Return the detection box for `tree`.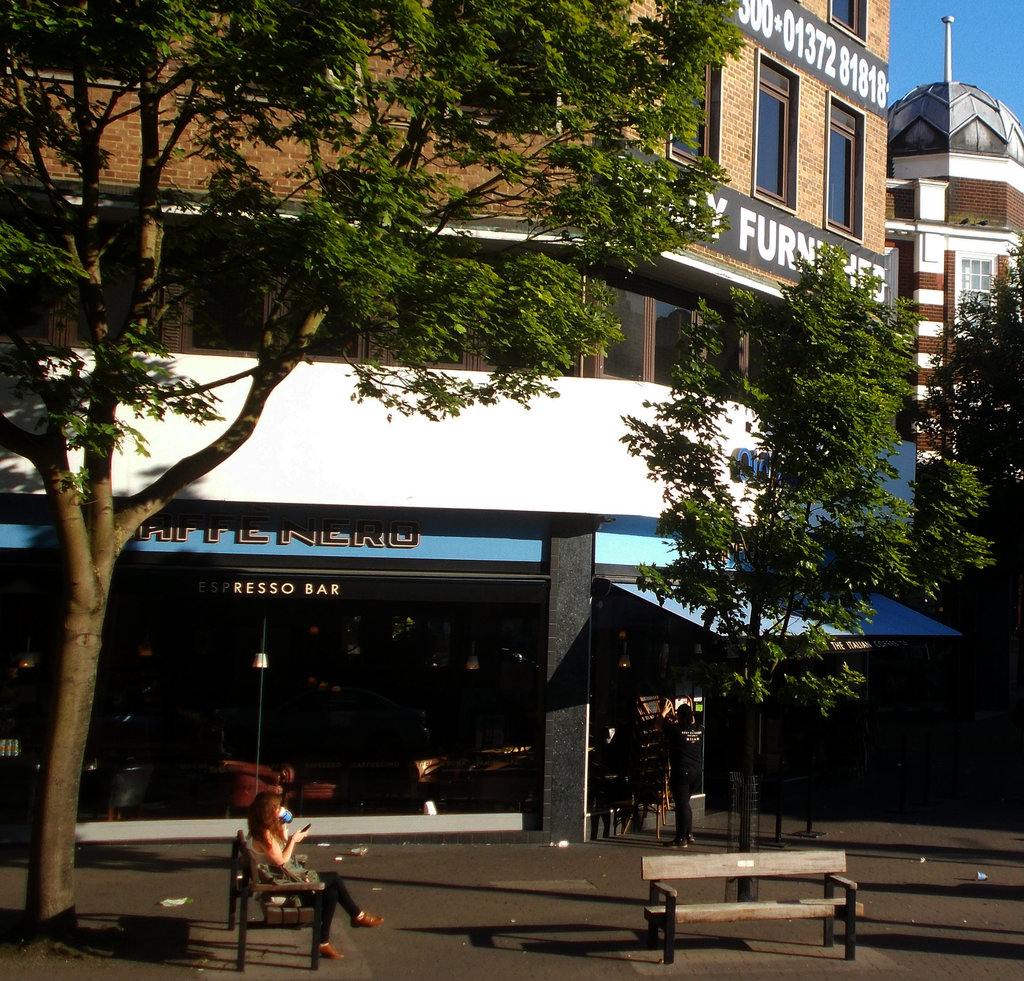
<box>0,0,1023,875</box>.
